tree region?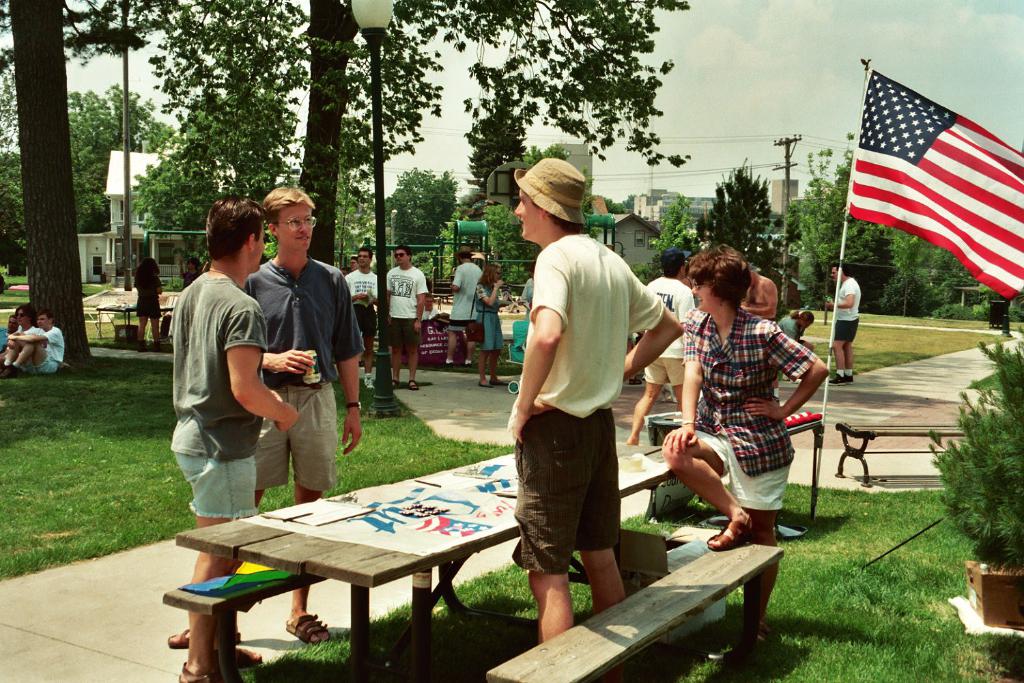
detection(776, 129, 1023, 342)
